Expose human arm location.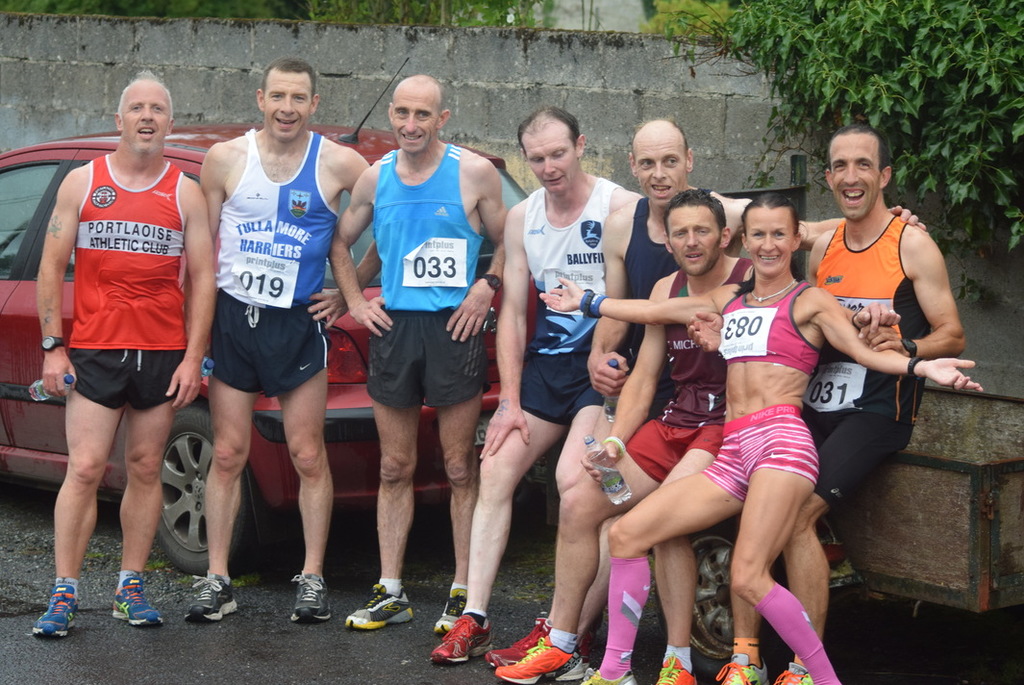
Exposed at 35:165:84:392.
